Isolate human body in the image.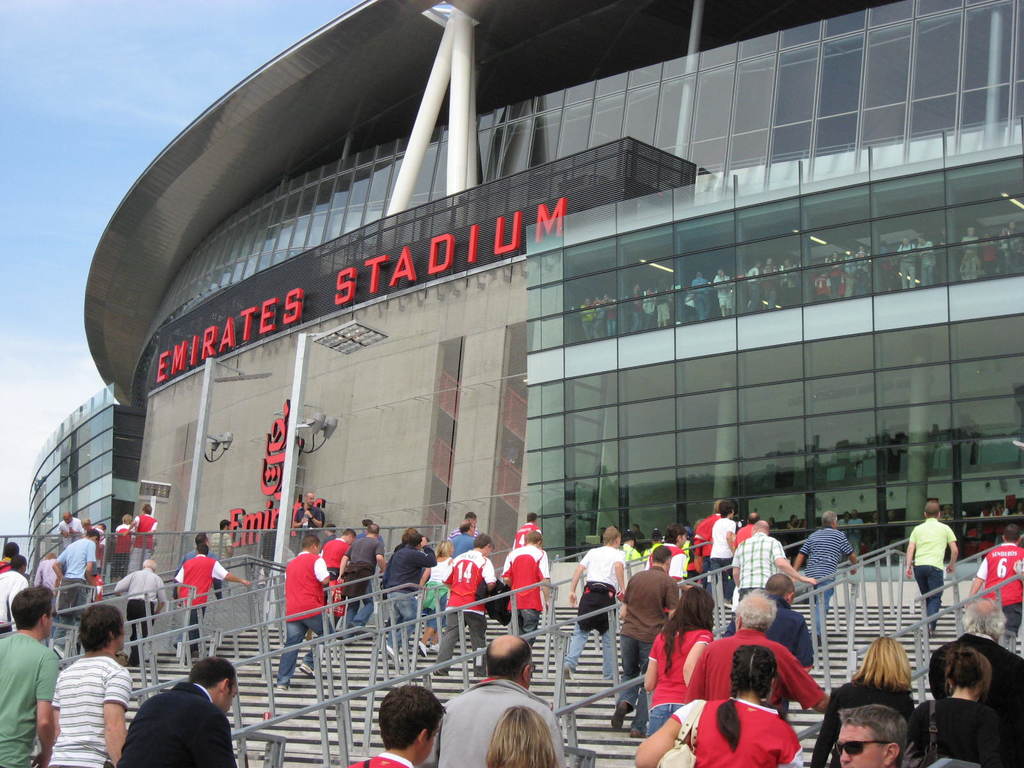
Isolated region: region(497, 532, 552, 644).
